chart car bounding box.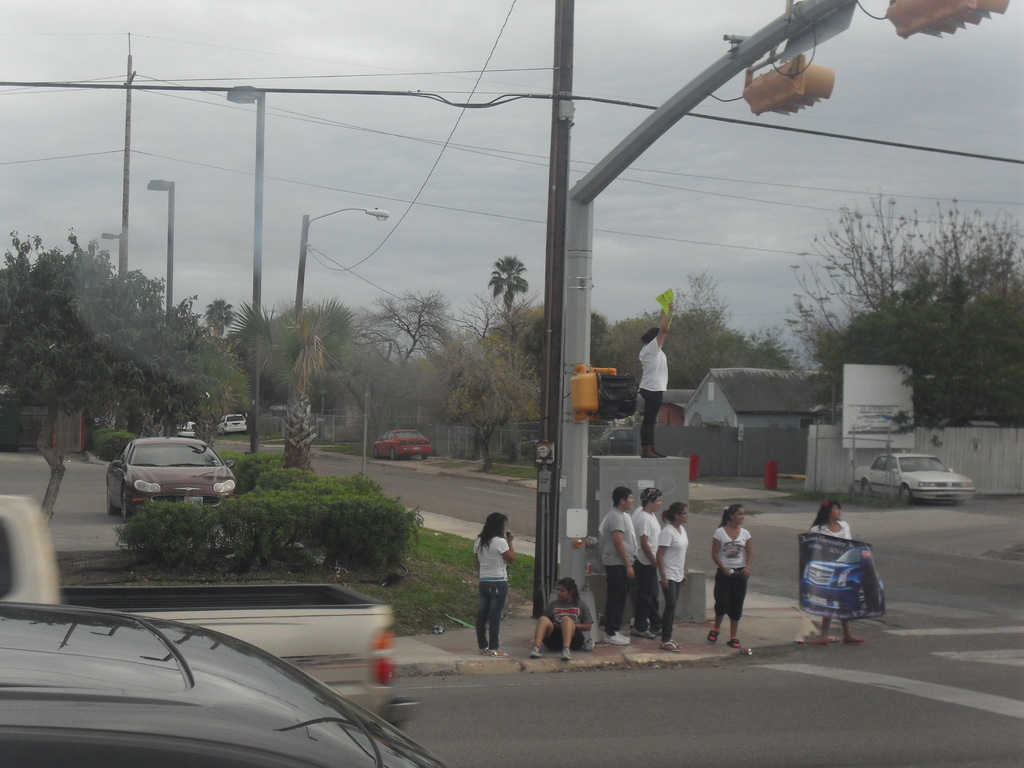
Charted: [0,602,449,767].
